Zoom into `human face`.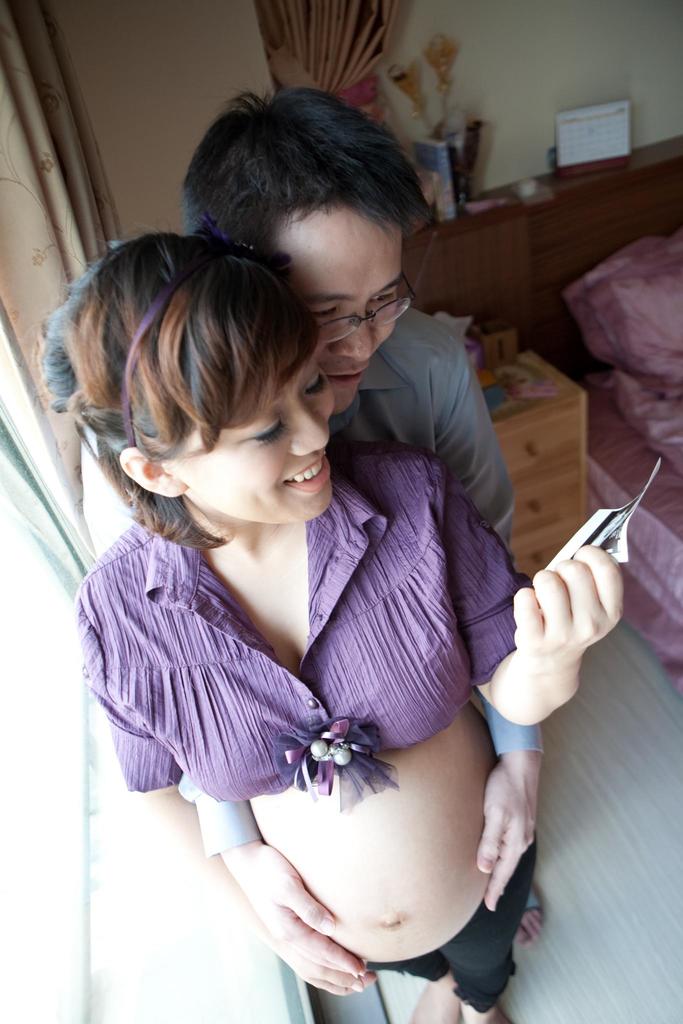
Zoom target: bbox=[173, 340, 334, 517].
